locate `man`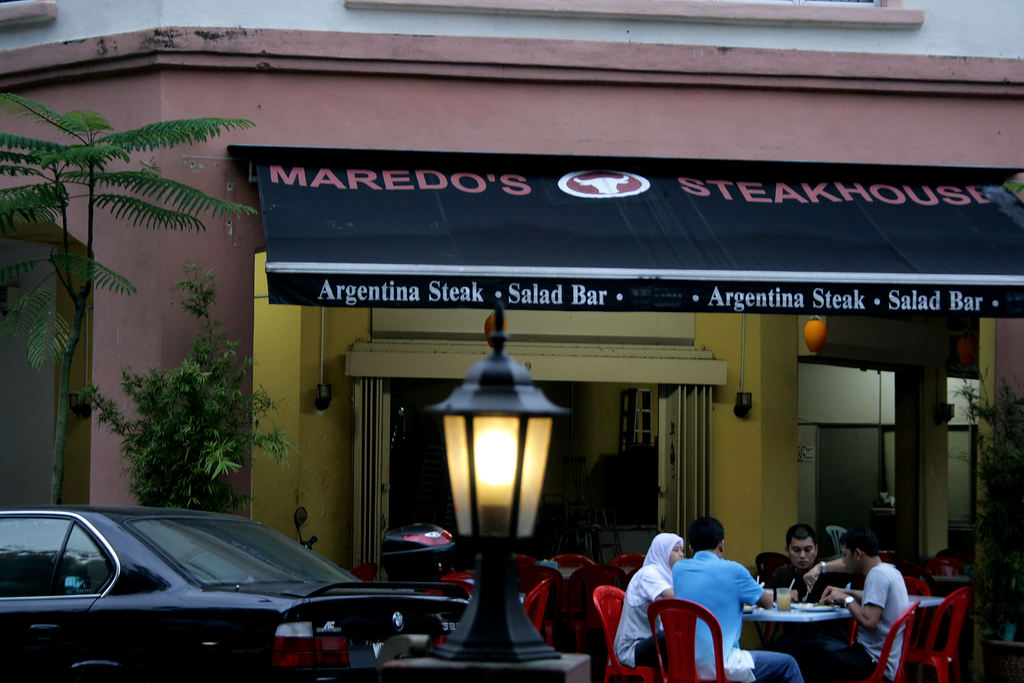
BBox(817, 525, 915, 682)
